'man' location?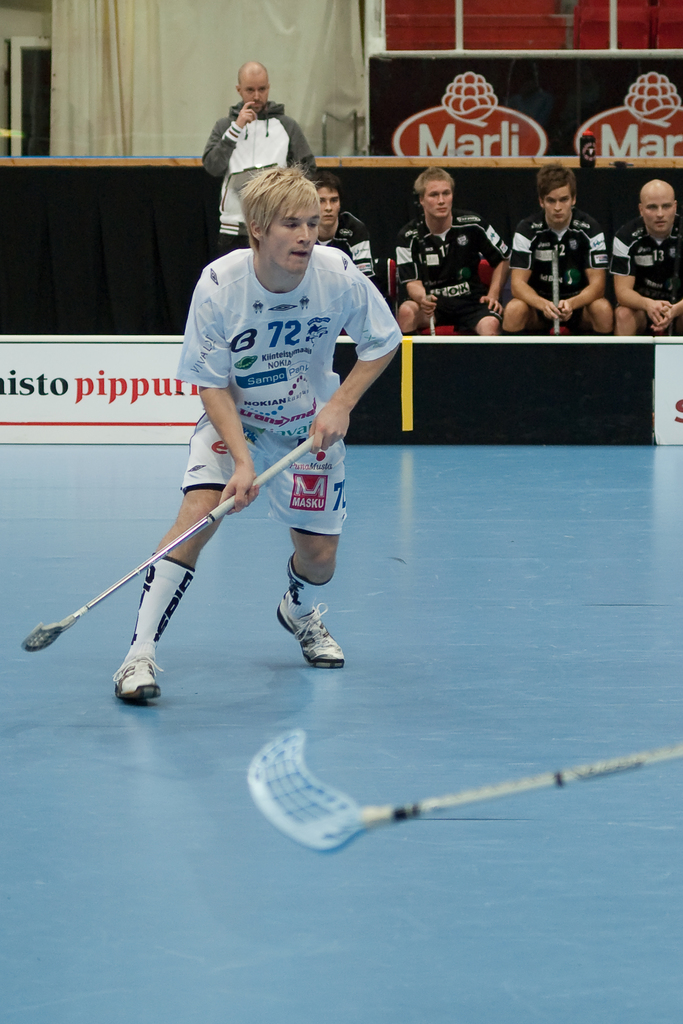
bbox=[94, 230, 375, 691]
